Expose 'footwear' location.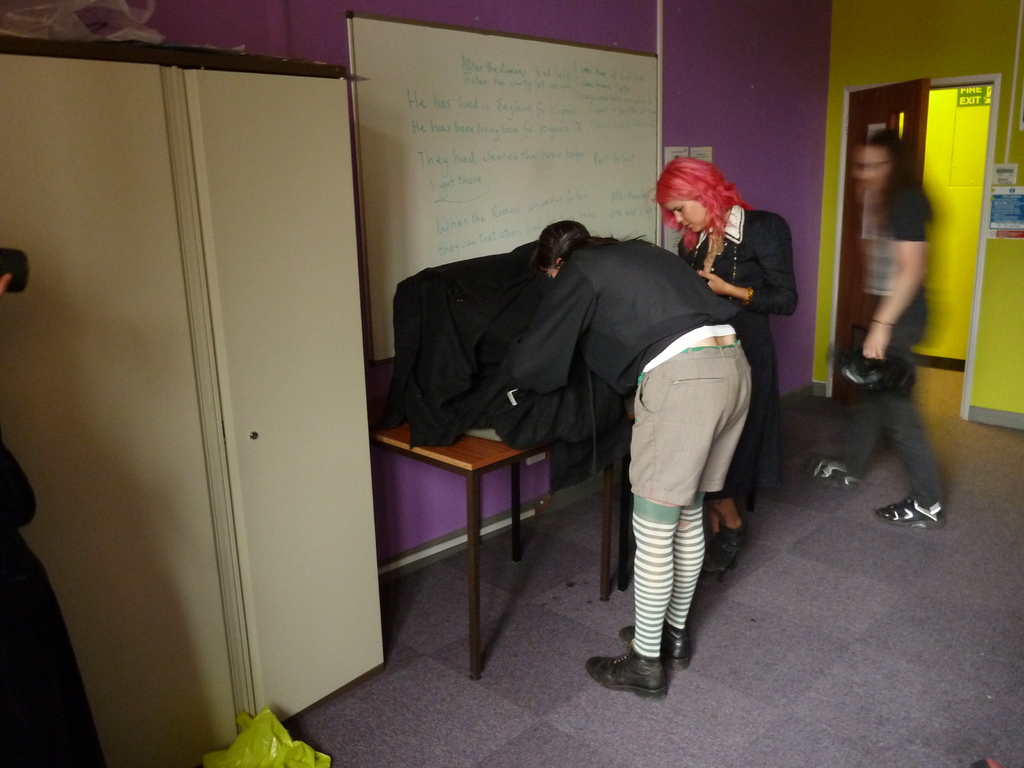
Exposed at region(584, 647, 673, 700).
